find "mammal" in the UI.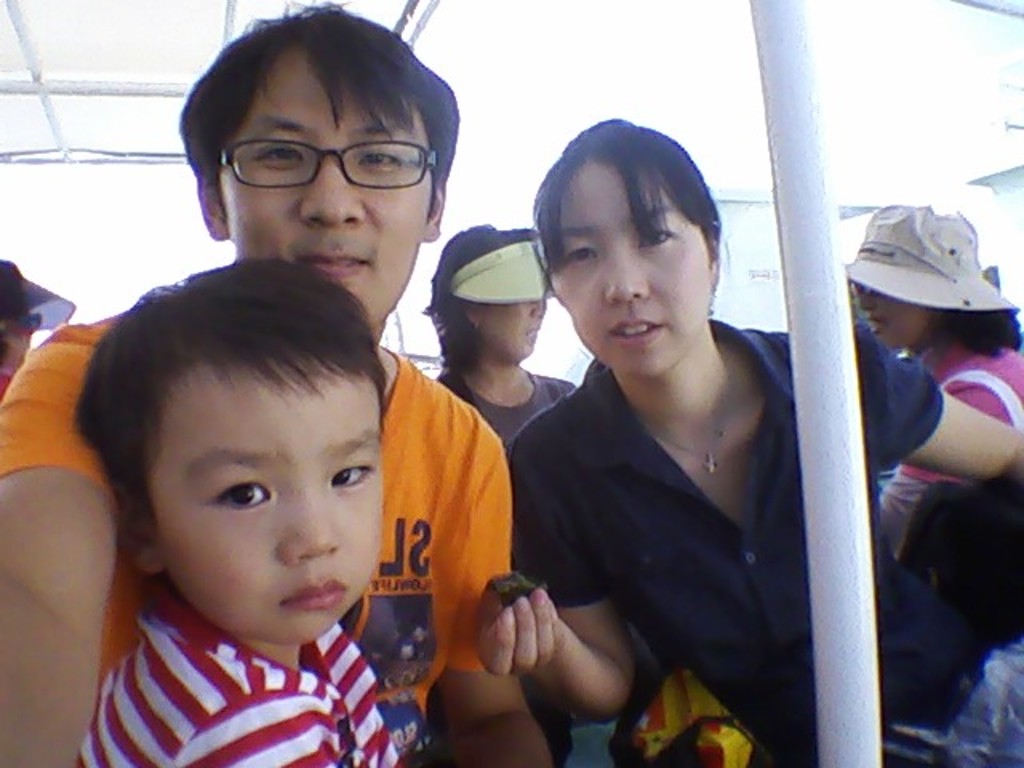
UI element at bbox=(472, 122, 1022, 766).
